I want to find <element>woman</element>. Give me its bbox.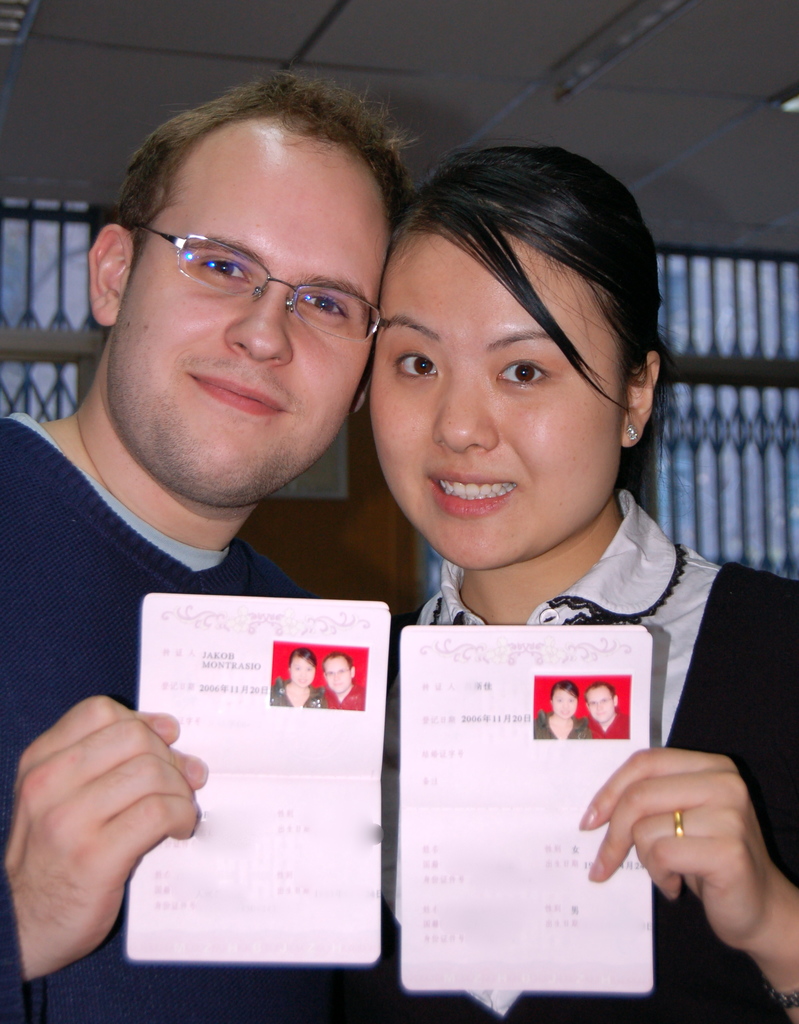
x1=368, y1=146, x2=798, y2=1023.
